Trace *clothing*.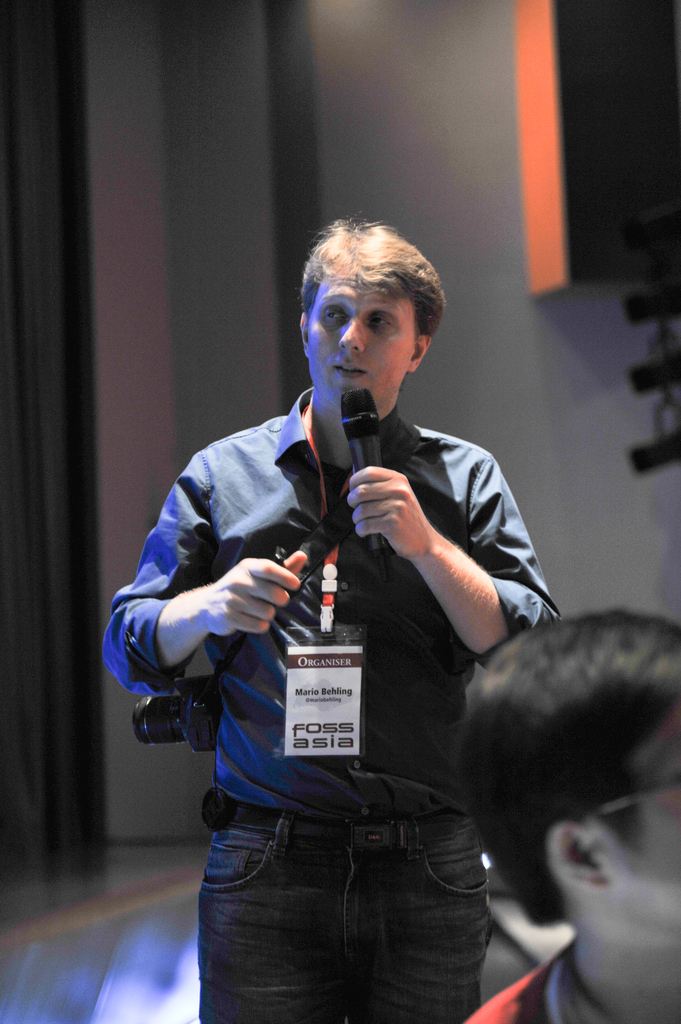
Traced to [101, 383, 551, 1021].
